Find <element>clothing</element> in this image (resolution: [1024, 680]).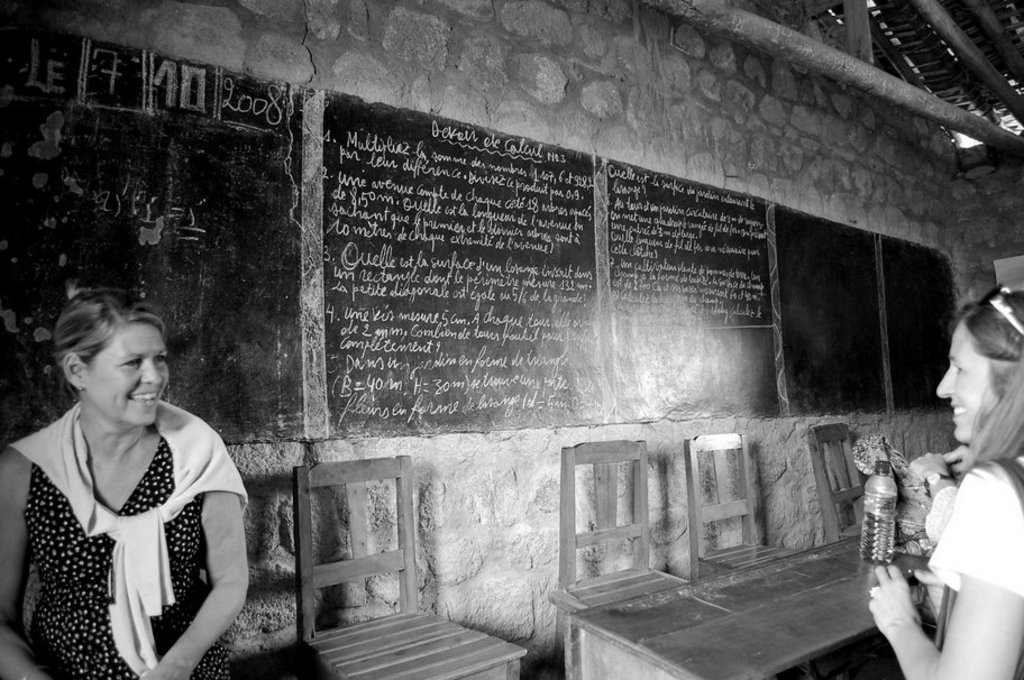
930/451/1023/598.
